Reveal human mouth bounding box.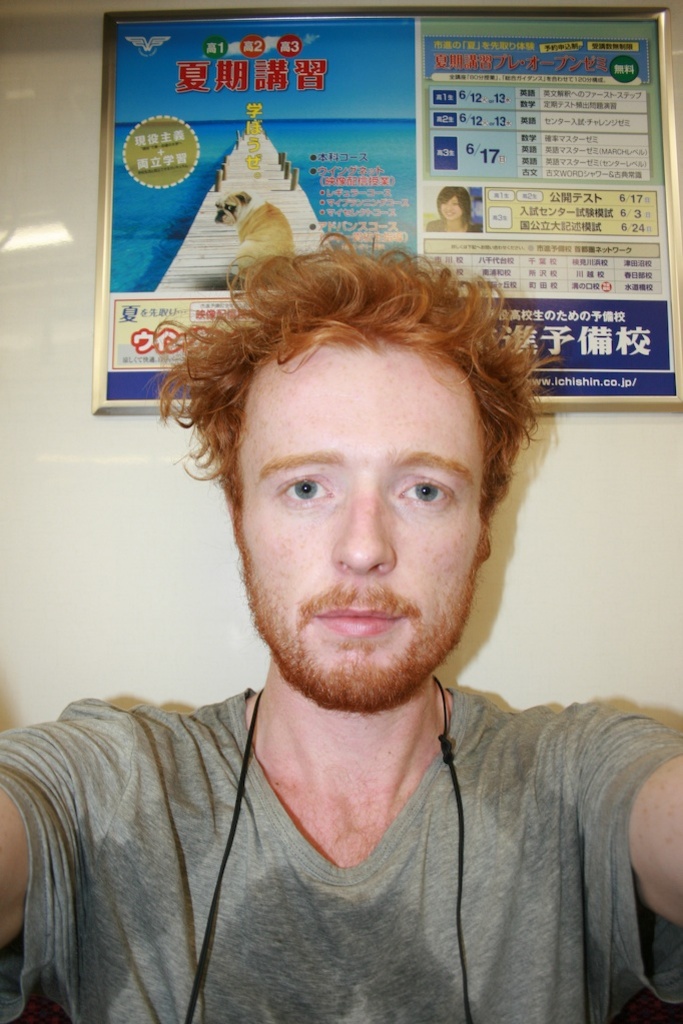
Revealed: 310/595/407/646.
